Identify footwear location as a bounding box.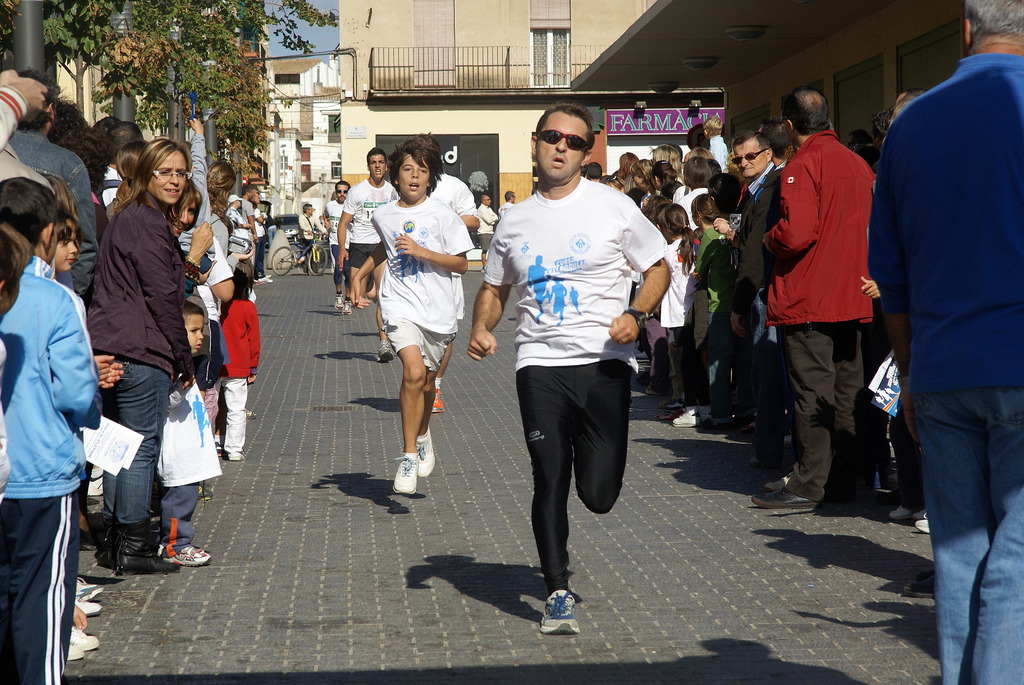
(left=257, top=276, right=273, bottom=284).
